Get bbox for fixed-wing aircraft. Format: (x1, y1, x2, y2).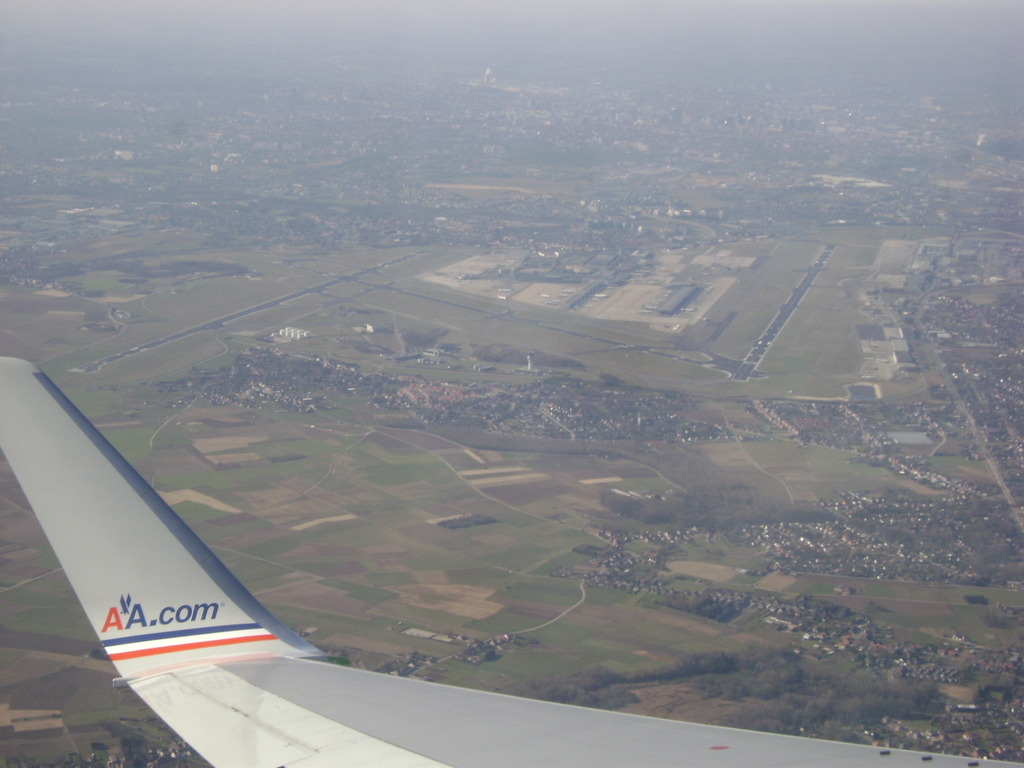
(0, 355, 1019, 767).
